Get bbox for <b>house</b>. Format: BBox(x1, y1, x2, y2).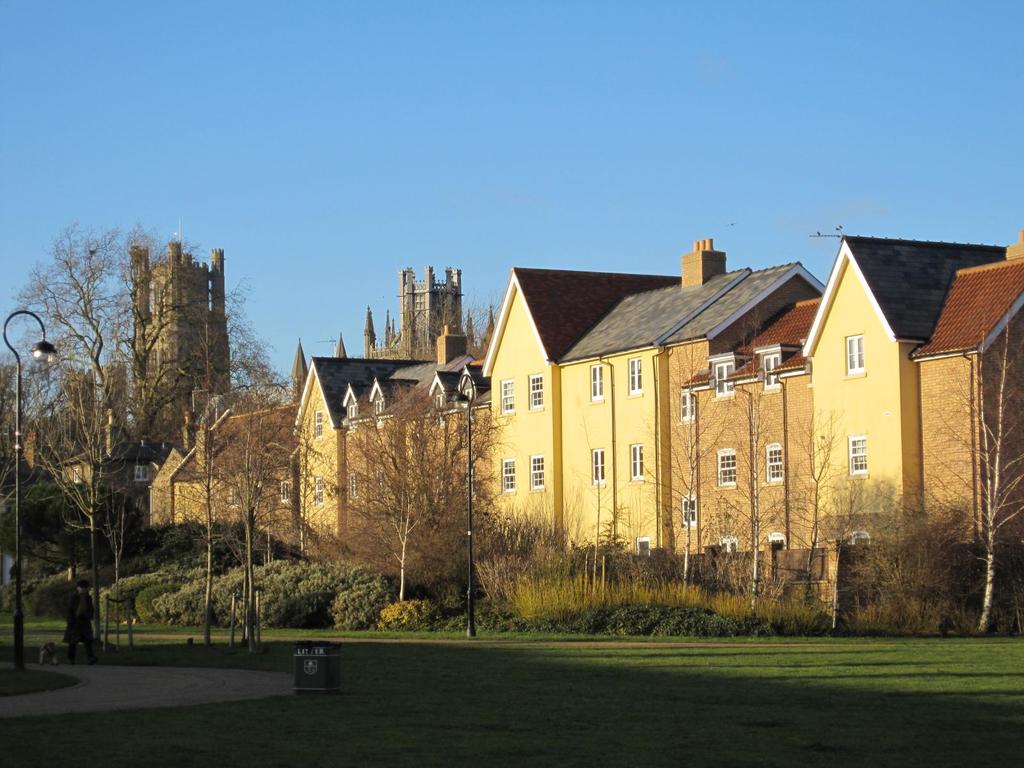
BBox(478, 229, 830, 555).
